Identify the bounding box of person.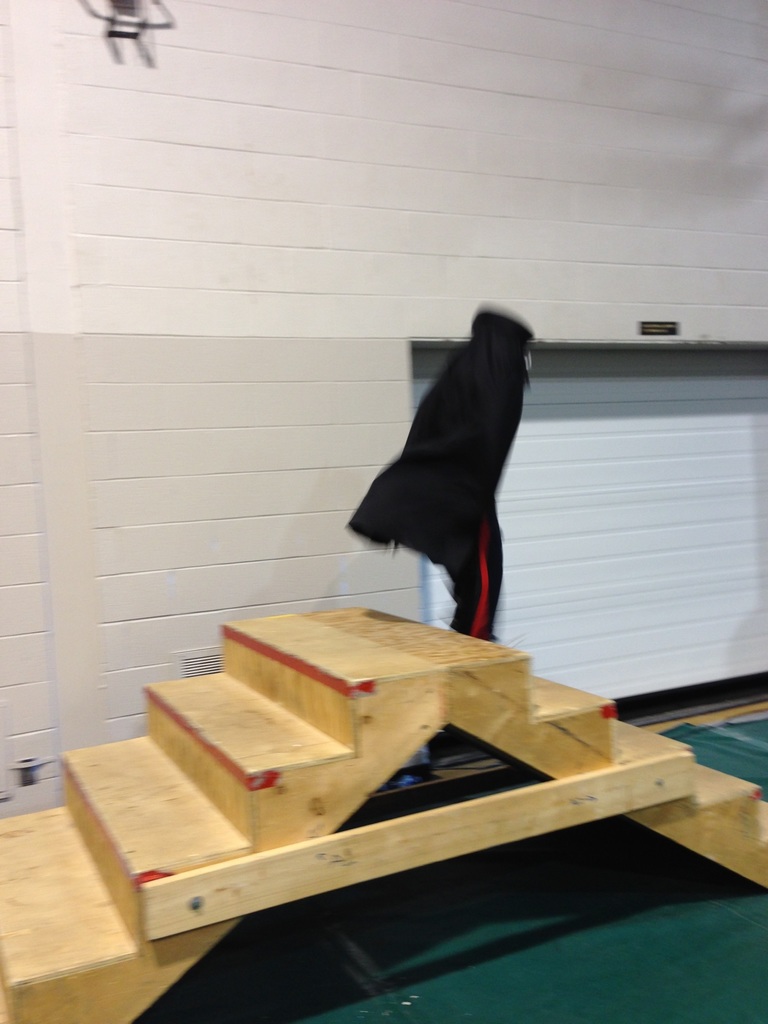
<box>345,301,529,639</box>.
